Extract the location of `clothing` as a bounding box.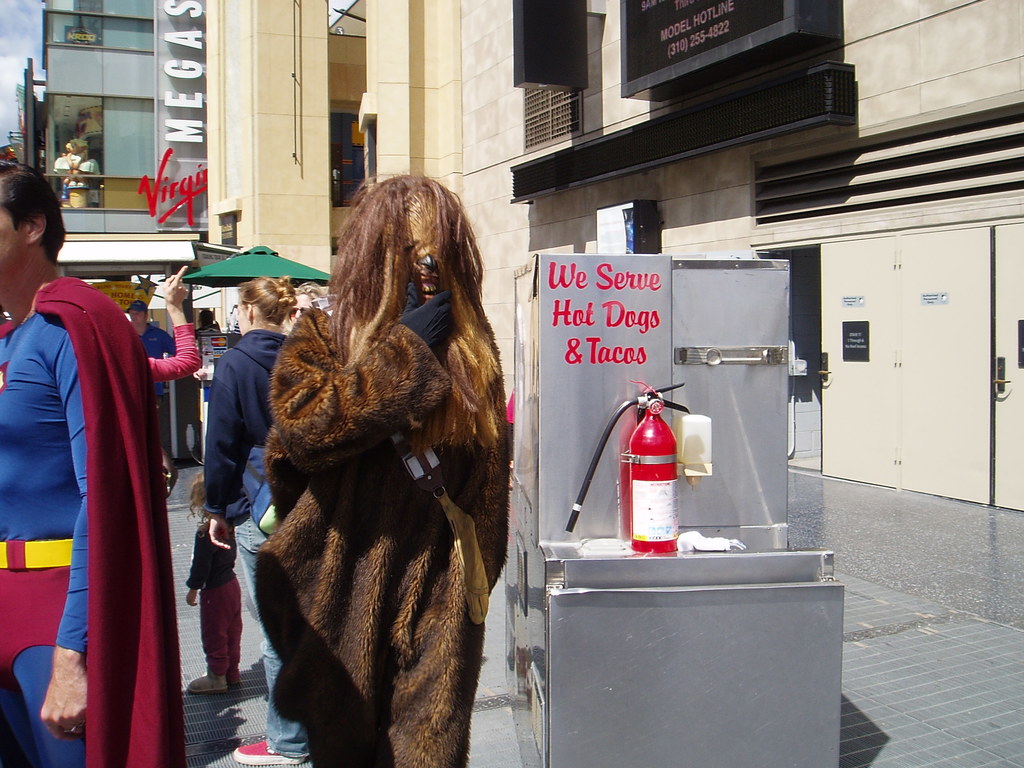
{"left": 199, "top": 324, "right": 316, "bottom": 761}.
